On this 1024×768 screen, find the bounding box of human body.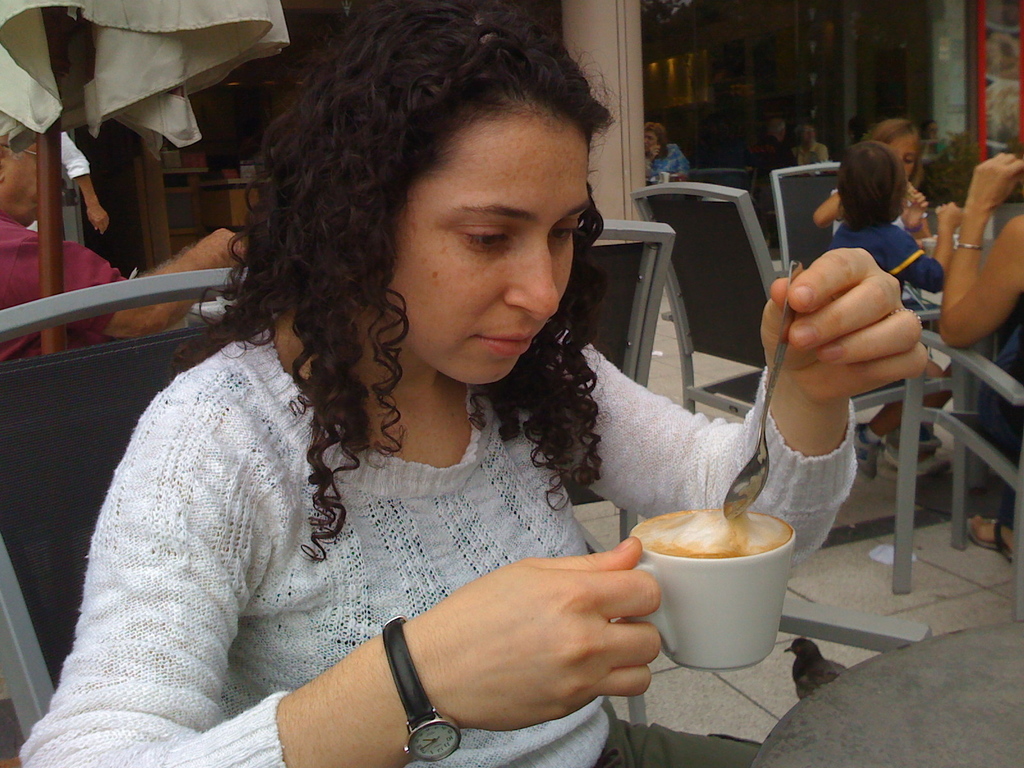
Bounding box: (820,115,955,259).
